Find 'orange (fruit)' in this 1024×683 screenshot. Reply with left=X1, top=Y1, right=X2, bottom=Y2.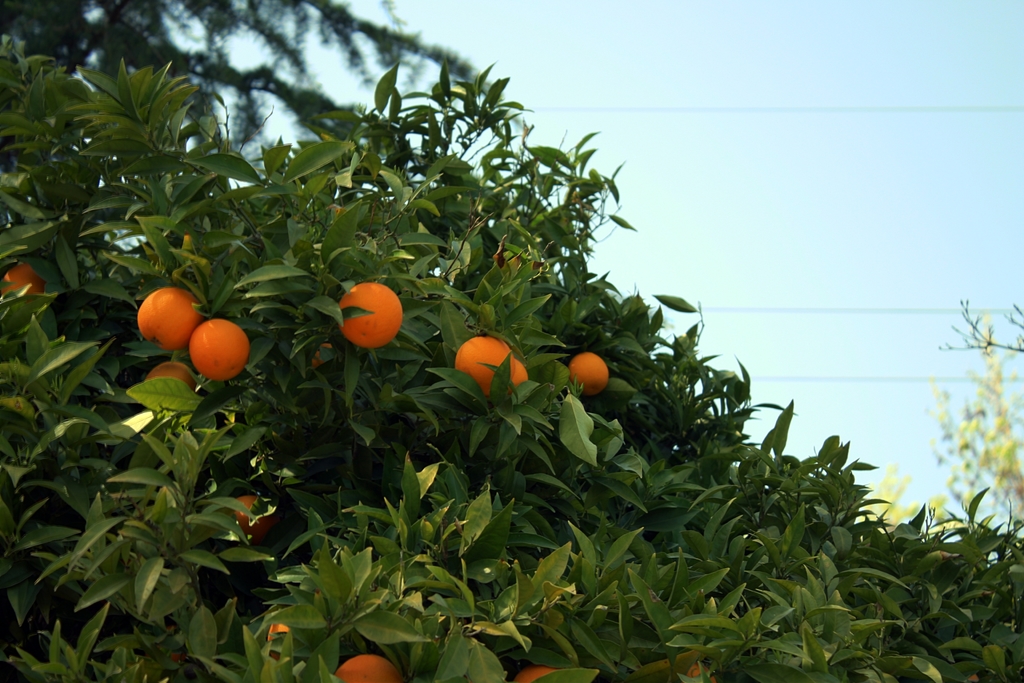
left=314, top=343, right=337, bottom=373.
